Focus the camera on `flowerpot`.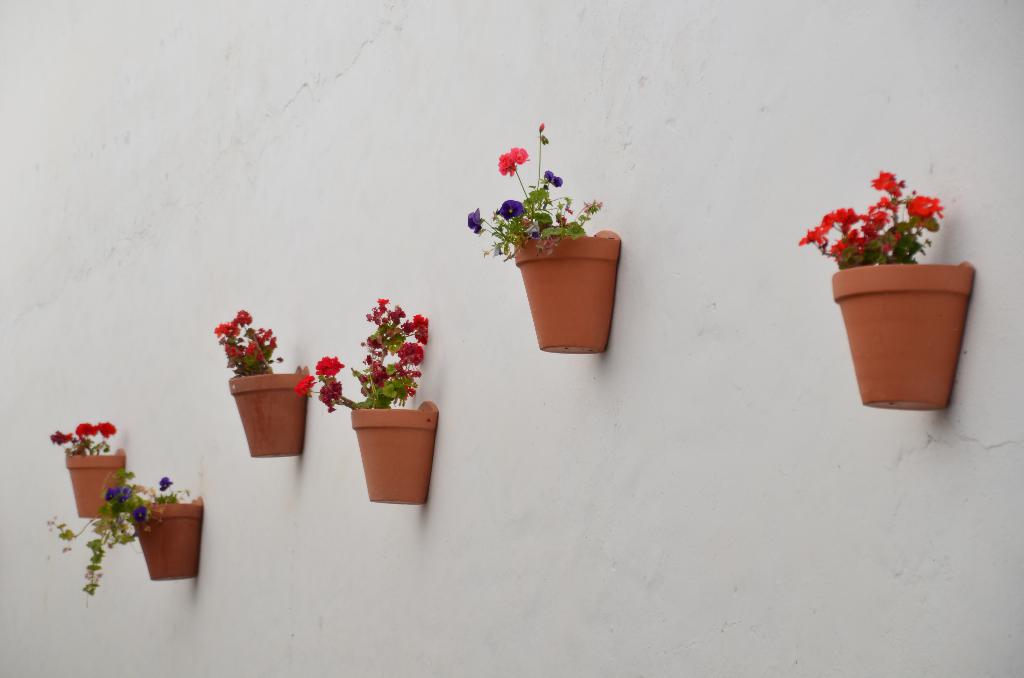
Focus region: crop(831, 259, 974, 410).
